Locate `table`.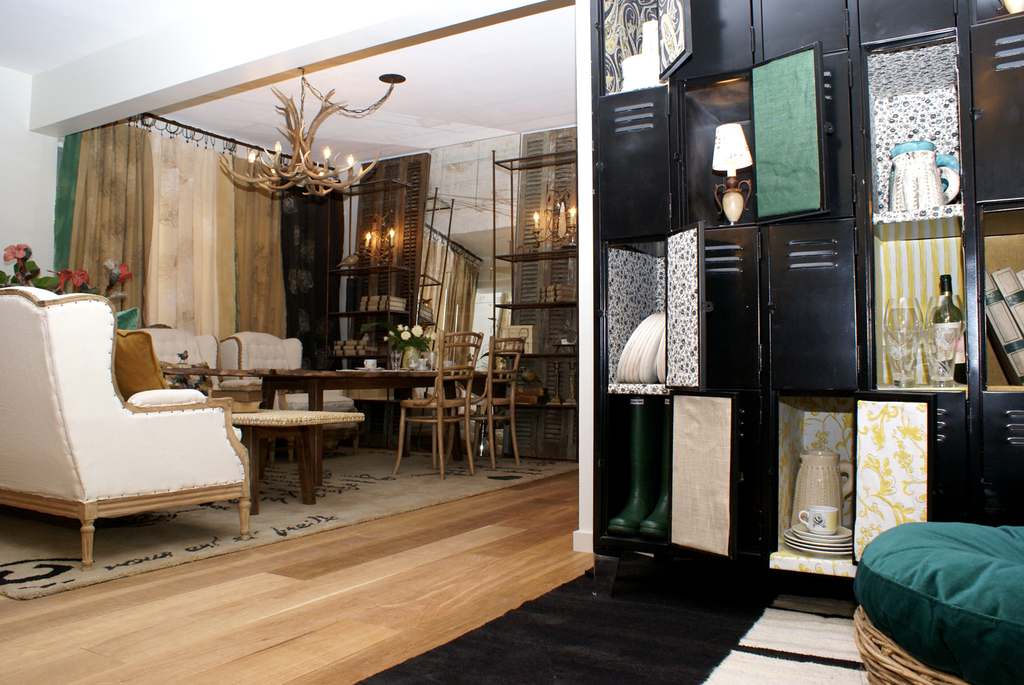
Bounding box: [210, 394, 347, 508].
